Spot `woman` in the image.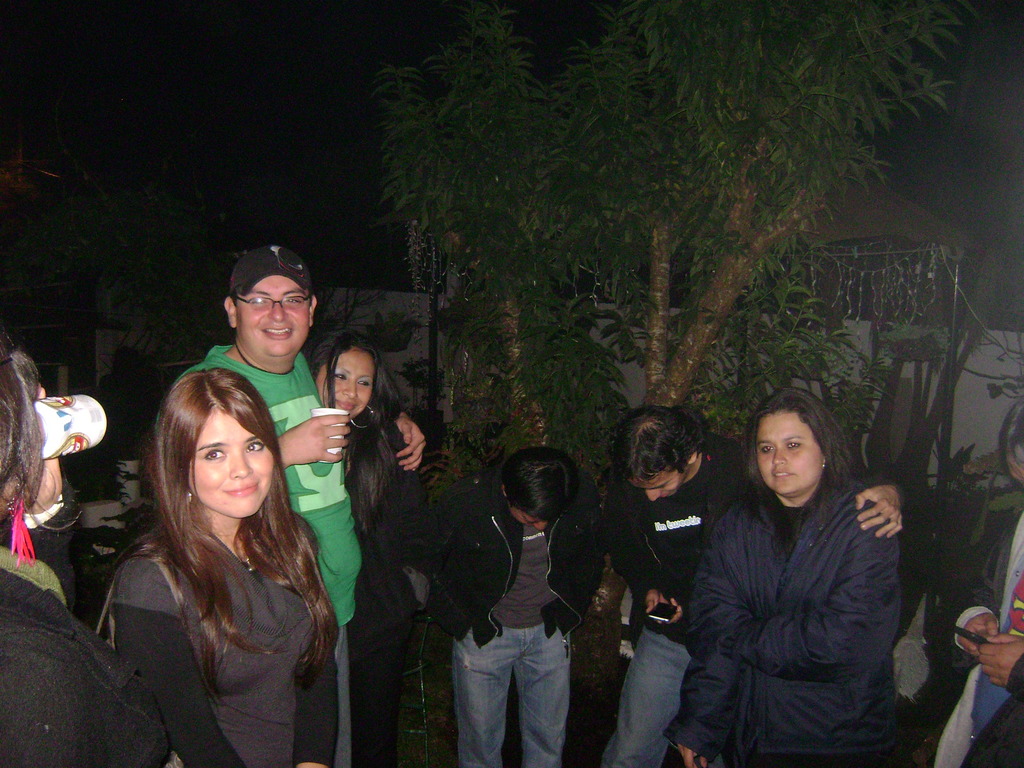
`woman` found at 0, 317, 170, 767.
